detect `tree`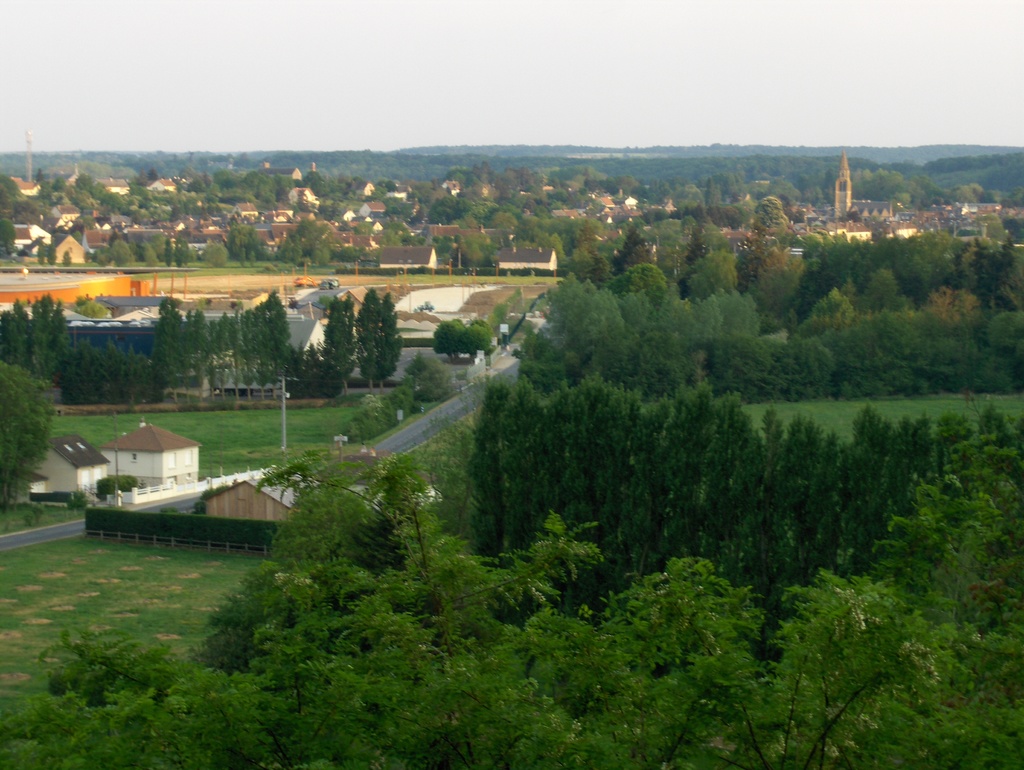
detection(400, 353, 460, 401)
